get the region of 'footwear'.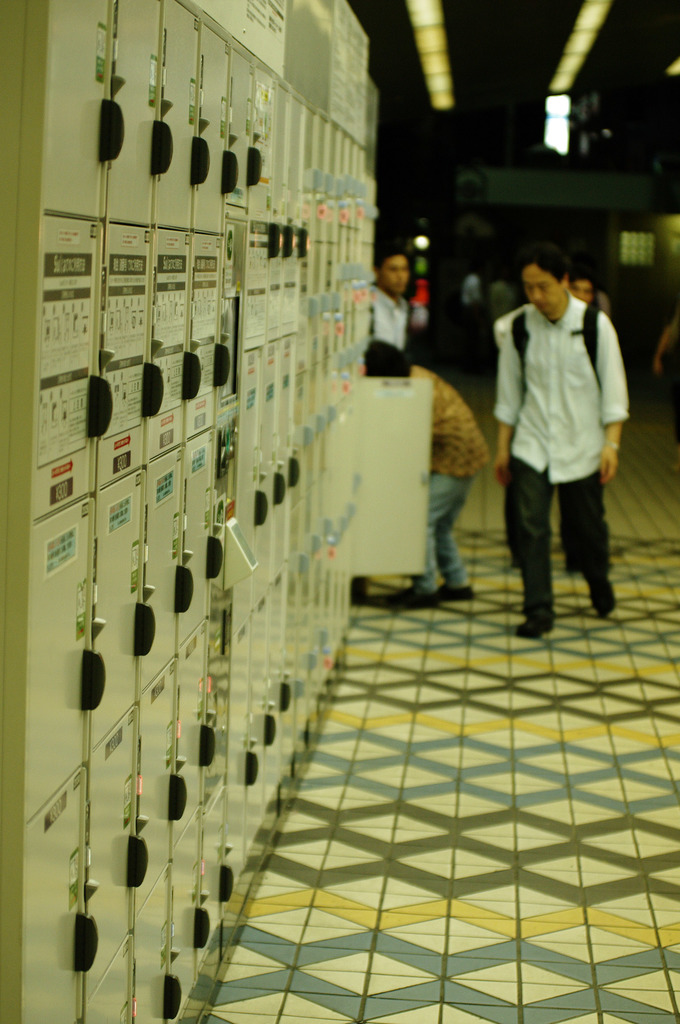
512, 614, 558, 644.
